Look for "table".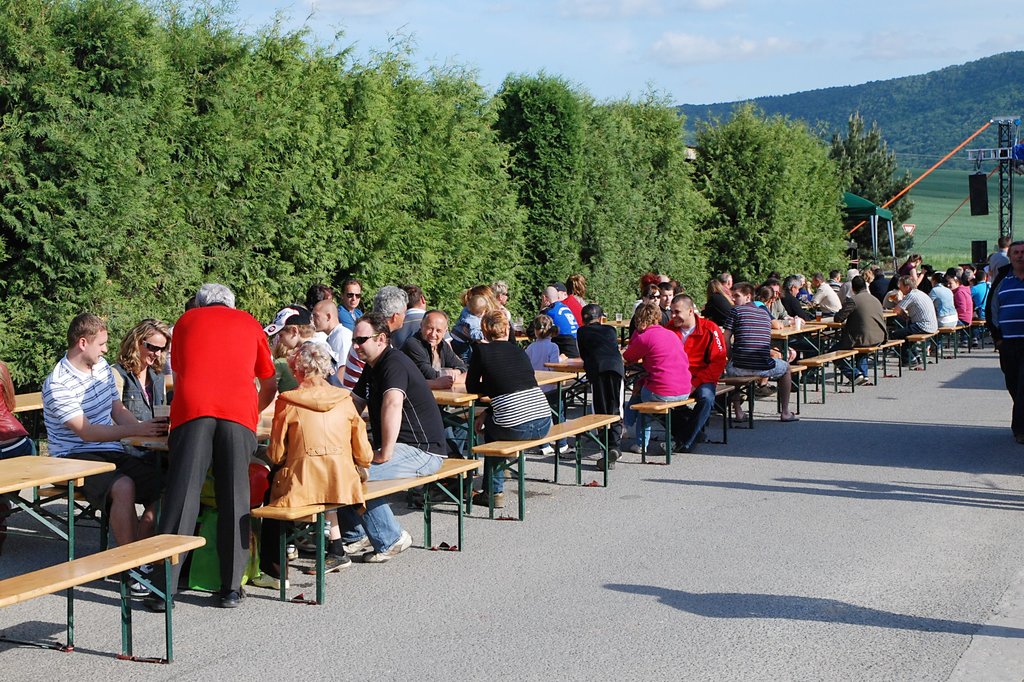
Found: (x1=9, y1=448, x2=175, y2=626).
